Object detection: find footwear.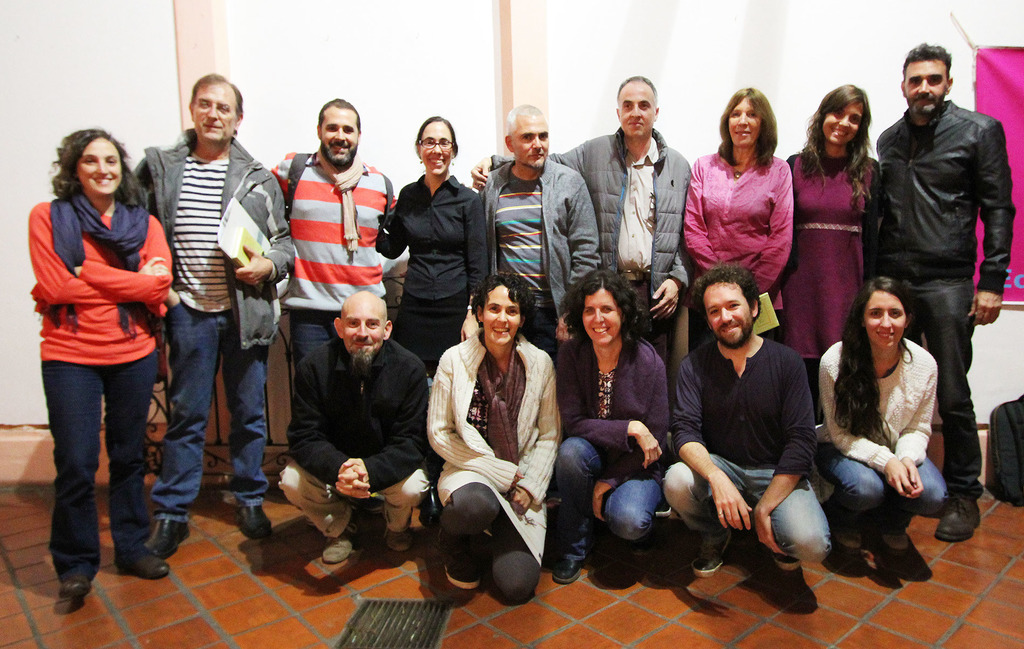
rect(937, 493, 980, 540).
